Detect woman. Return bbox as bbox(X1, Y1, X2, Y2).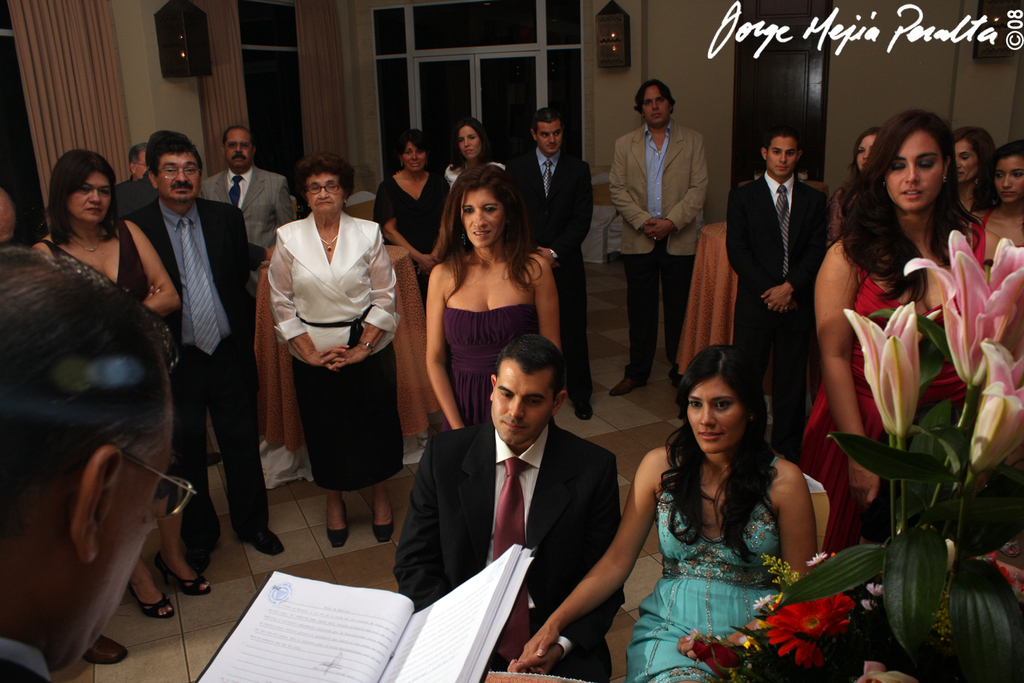
bbox(827, 128, 885, 256).
